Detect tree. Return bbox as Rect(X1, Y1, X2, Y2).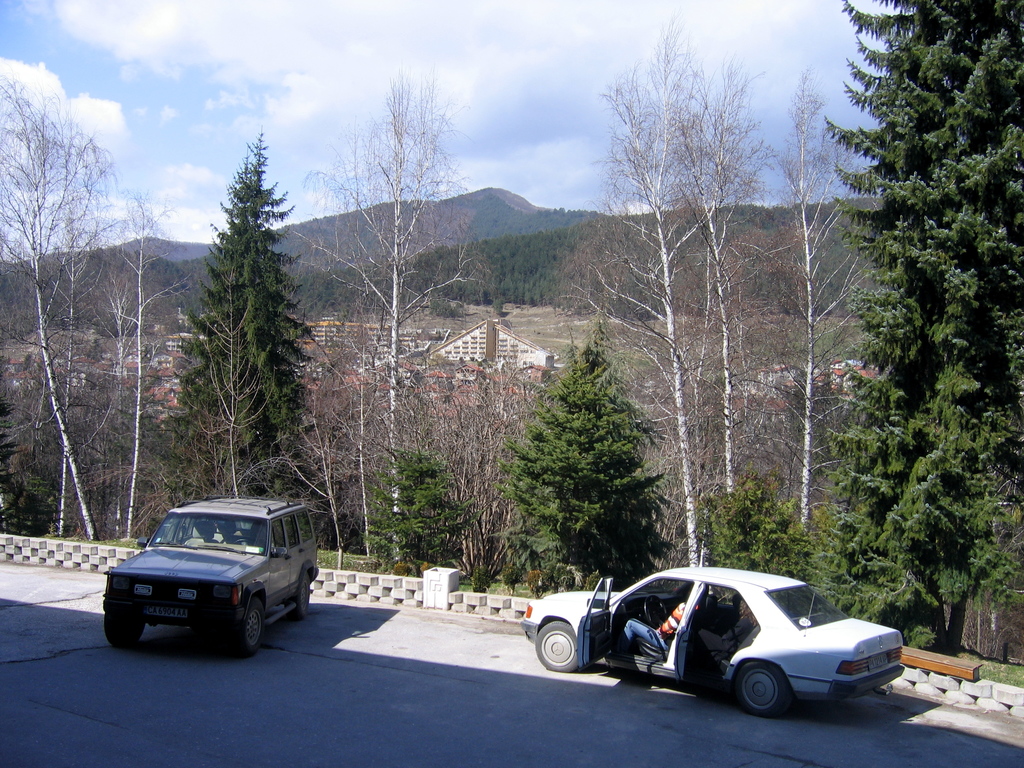
Rect(0, 65, 165, 557).
